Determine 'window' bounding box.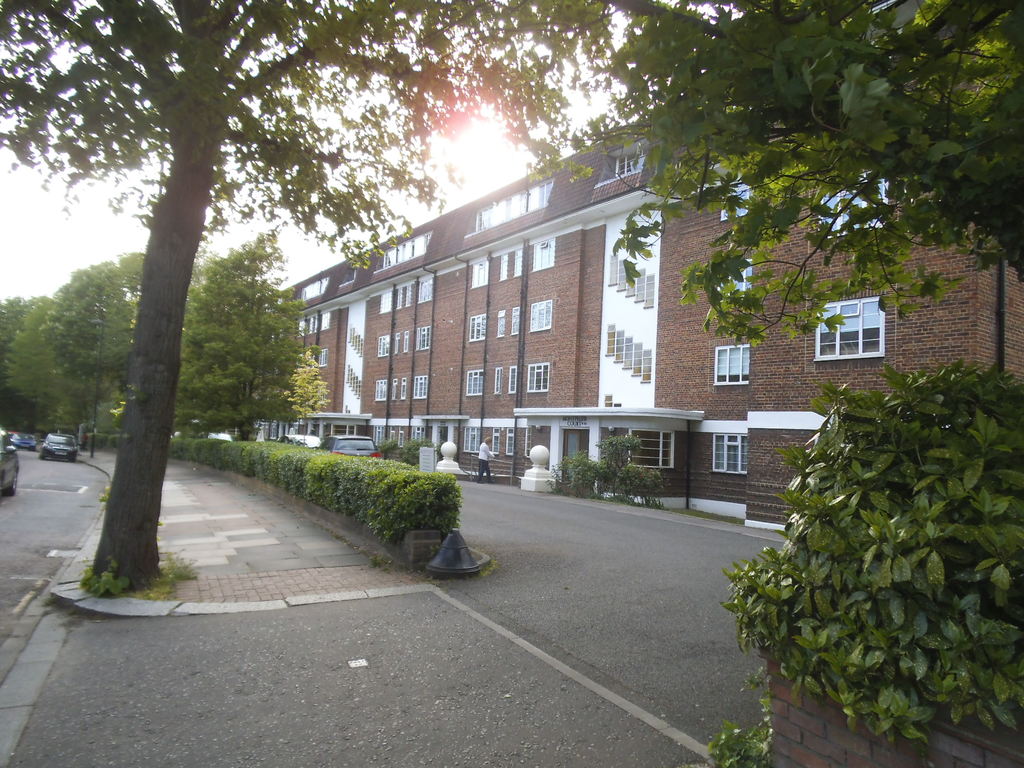
Determined: select_region(716, 188, 748, 218).
